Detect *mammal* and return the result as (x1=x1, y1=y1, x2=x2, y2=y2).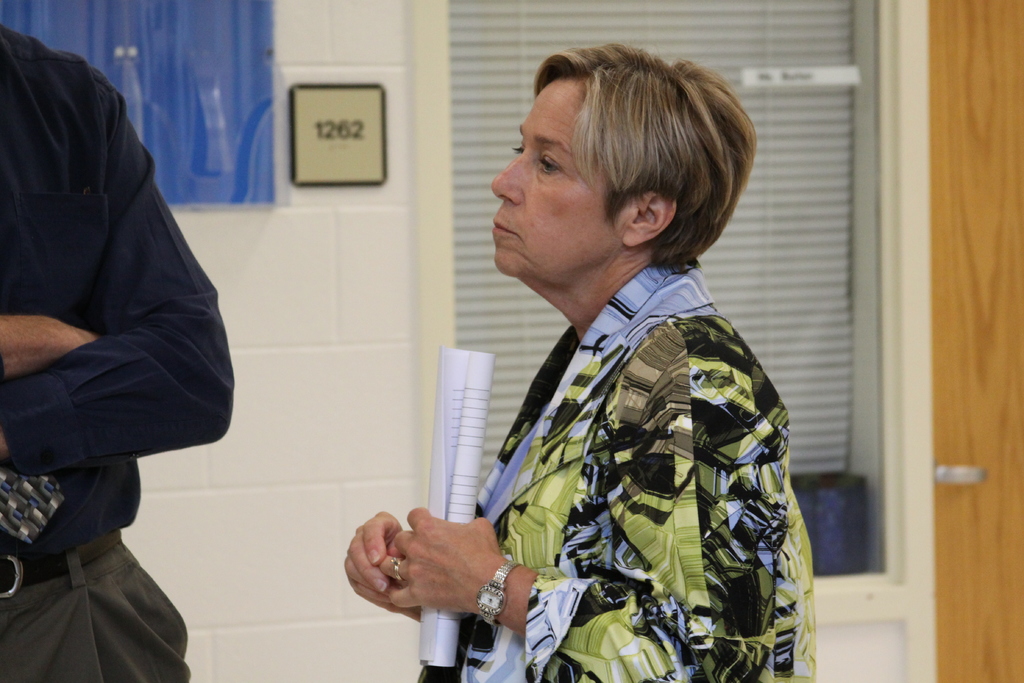
(x1=339, y1=38, x2=813, y2=682).
